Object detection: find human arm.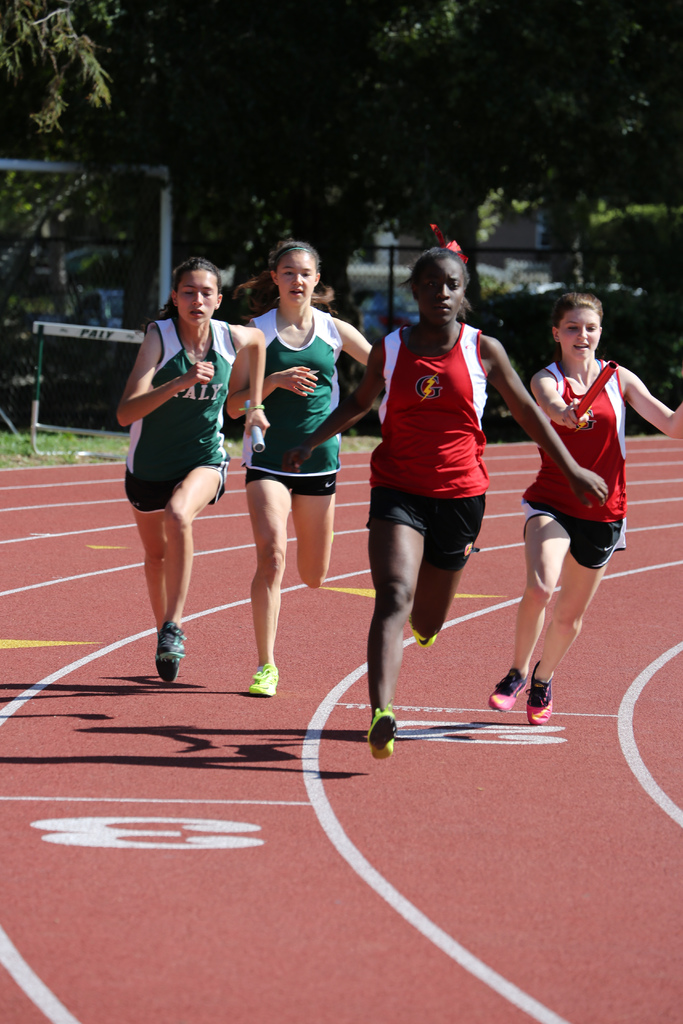
<bbox>621, 363, 679, 435</bbox>.
